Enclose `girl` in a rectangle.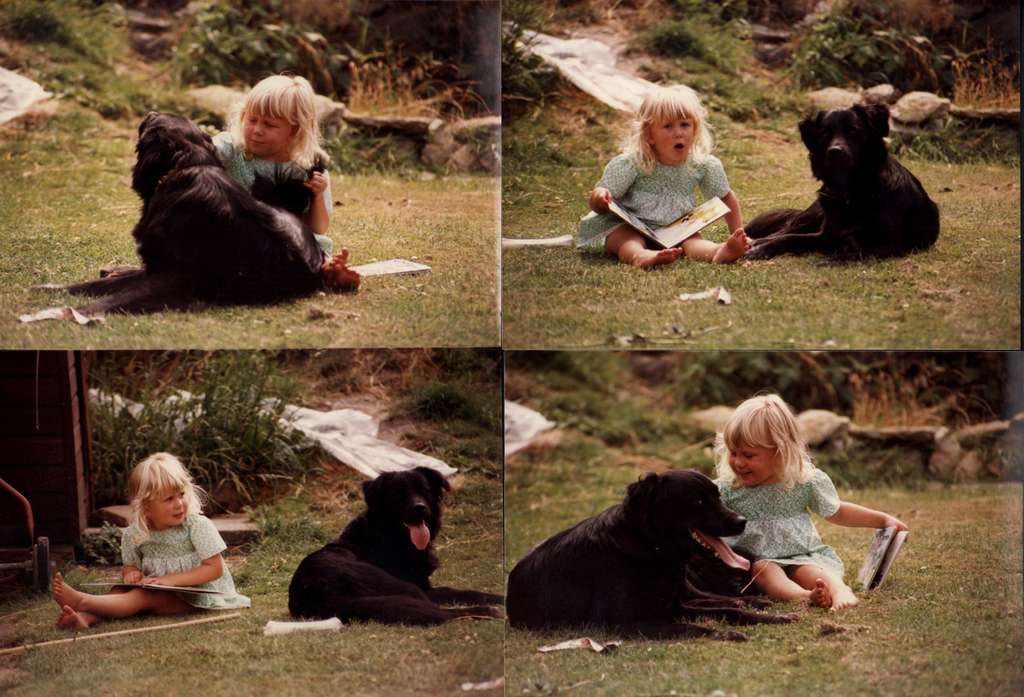
{"left": 51, "top": 447, "right": 250, "bottom": 627}.
